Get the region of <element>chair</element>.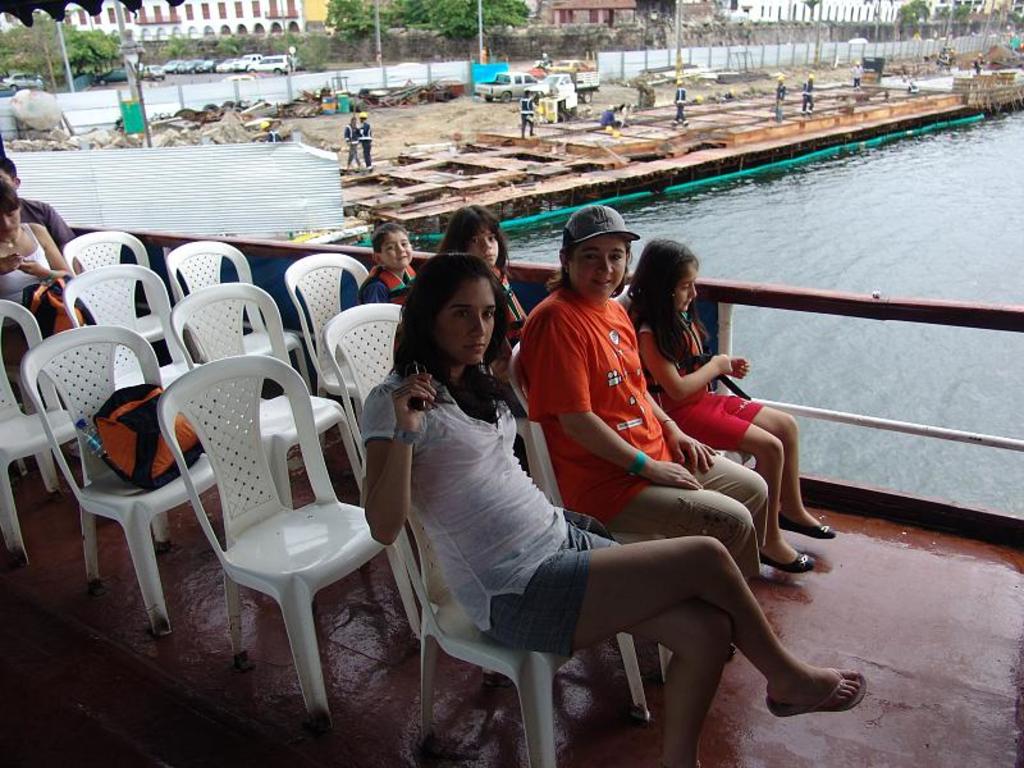
x1=61, y1=265, x2=197, y2=394.
